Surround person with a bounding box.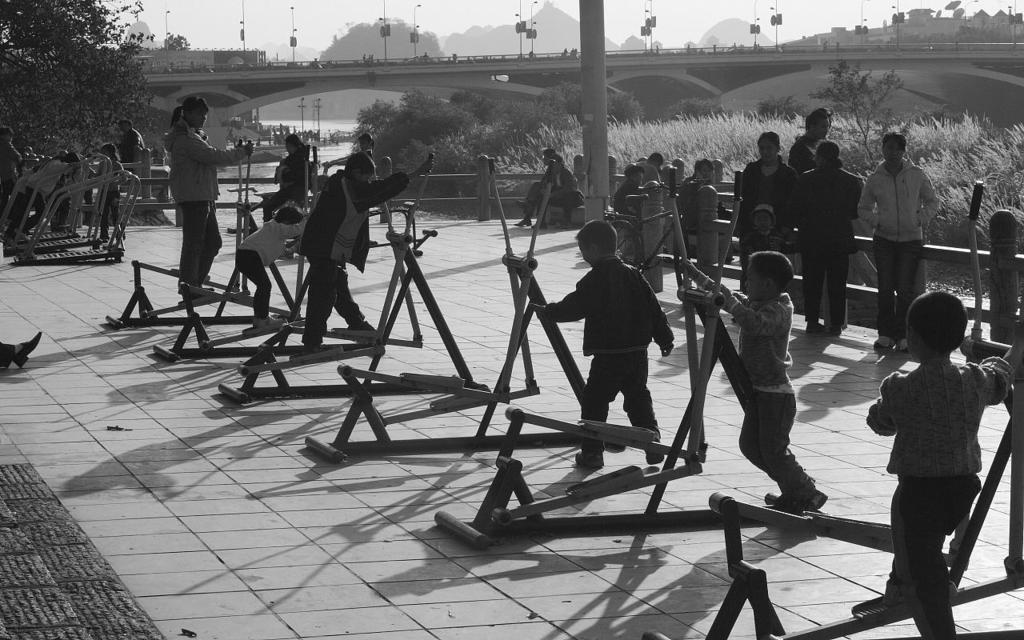
x1=869 y1=286 x2=1006 y2=617.
